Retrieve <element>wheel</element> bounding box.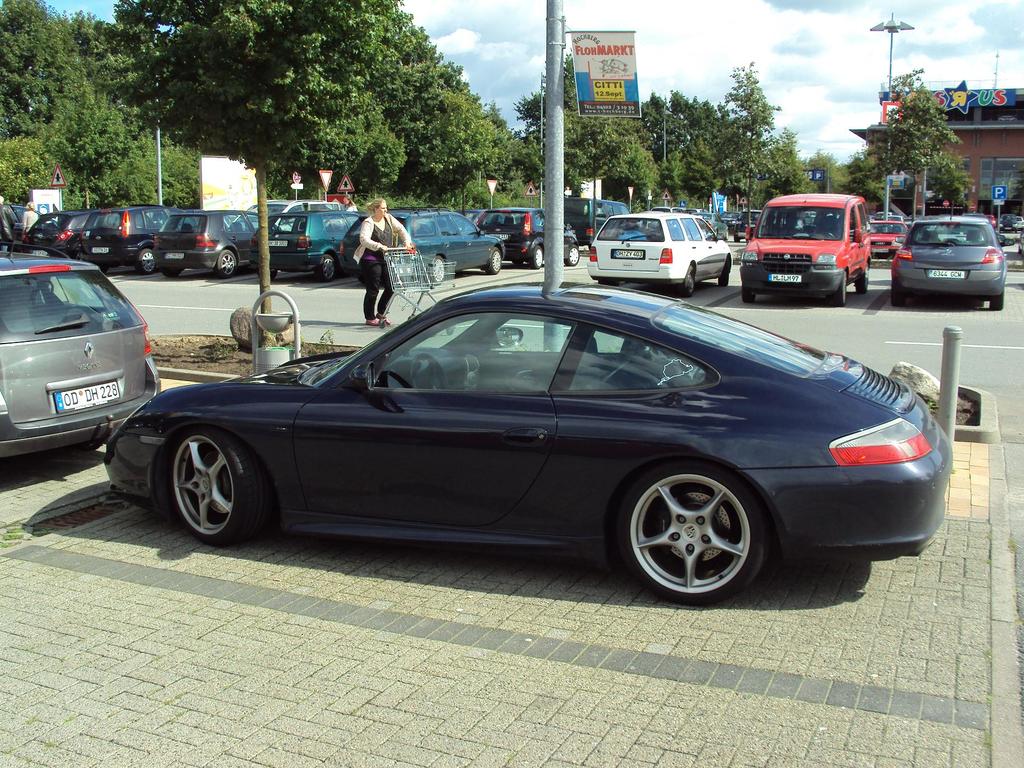
Bounding box: [x1=717, y1=257, x2=730, y2=286].
